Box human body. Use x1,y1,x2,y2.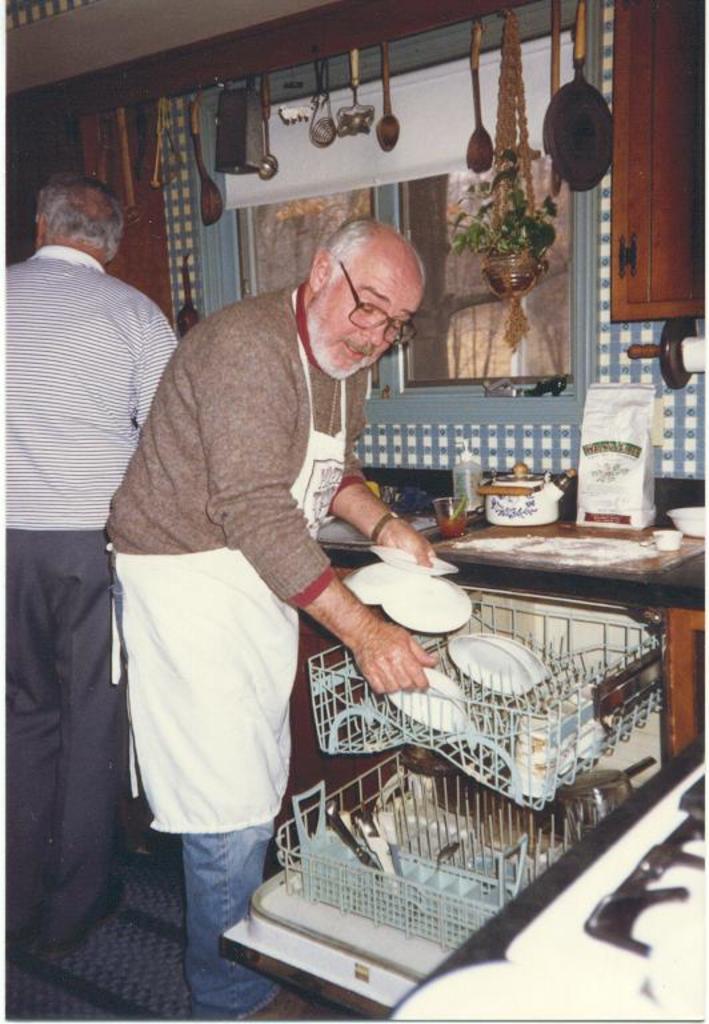
0,251,185,968.
